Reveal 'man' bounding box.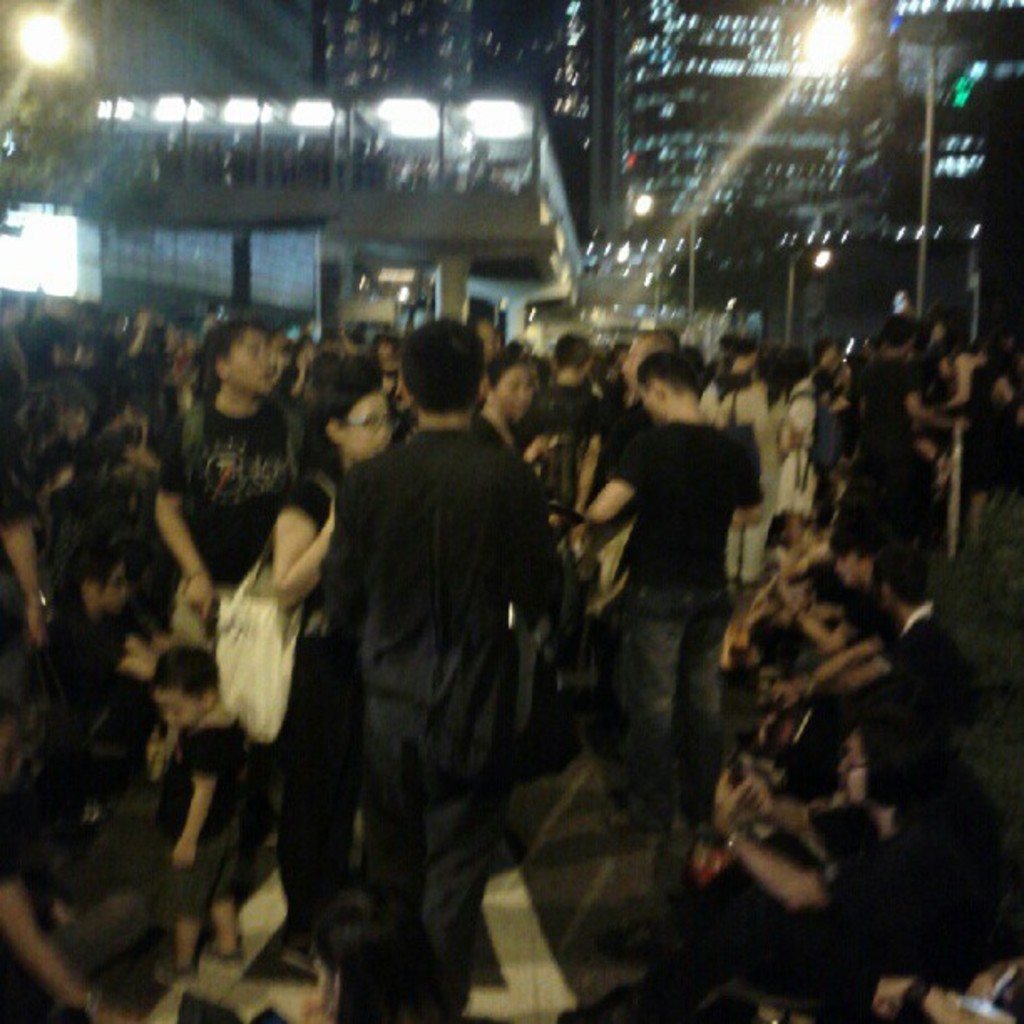
Revealed: l=151, t=318, r=311, b=942.
